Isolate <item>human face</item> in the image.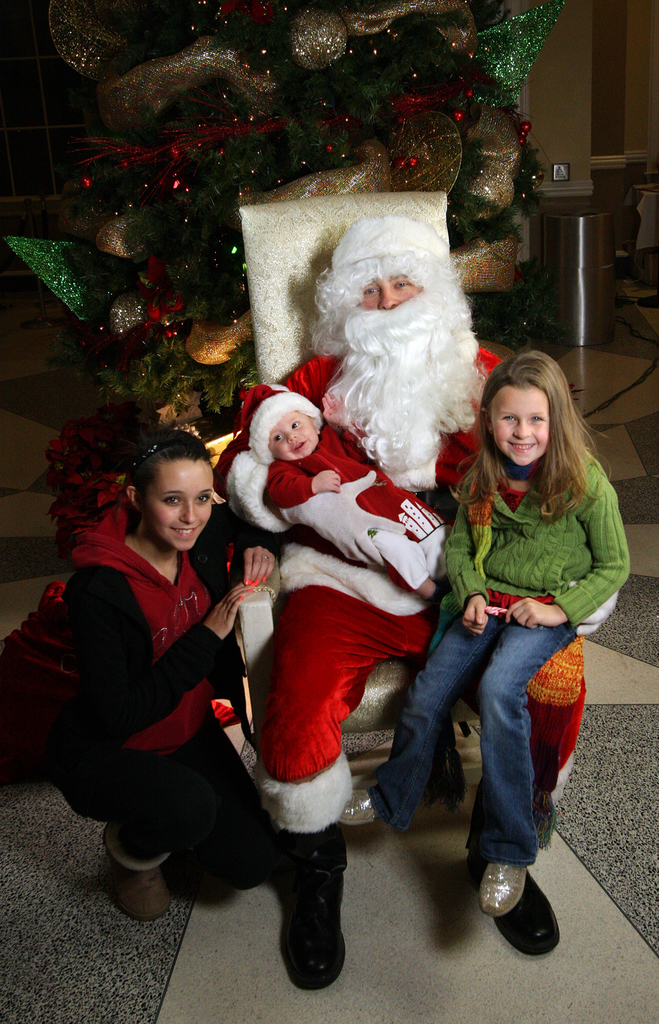
Isolated region: region(262, 403, 322, 462).
